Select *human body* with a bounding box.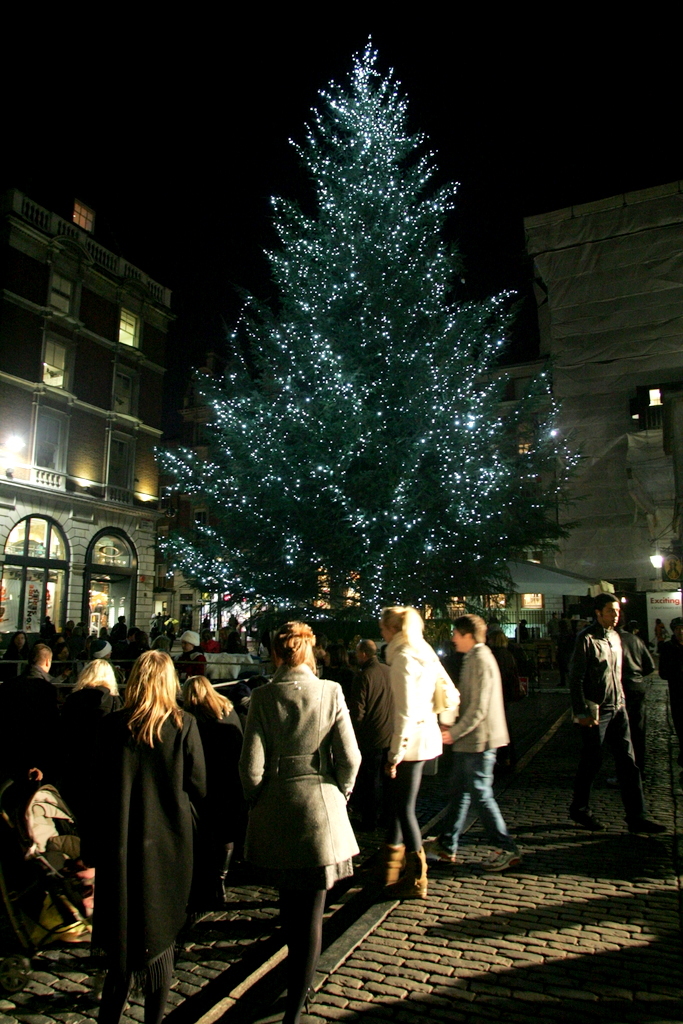
bbox=(0, 645, 62, 783).
